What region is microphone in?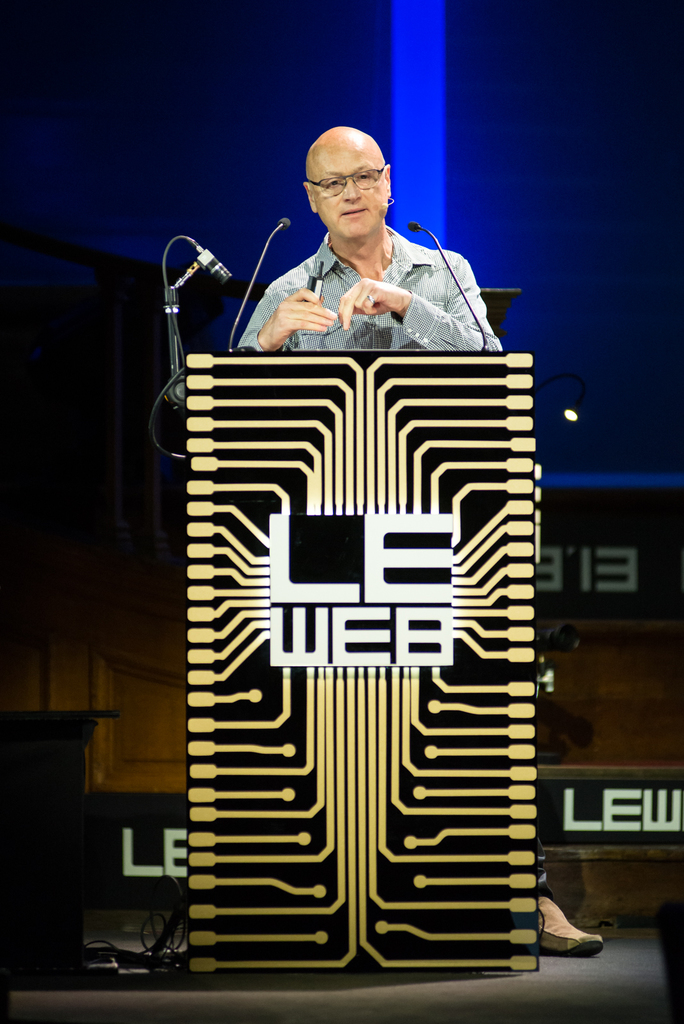
<region>191, 239, 252, 301</region>.
